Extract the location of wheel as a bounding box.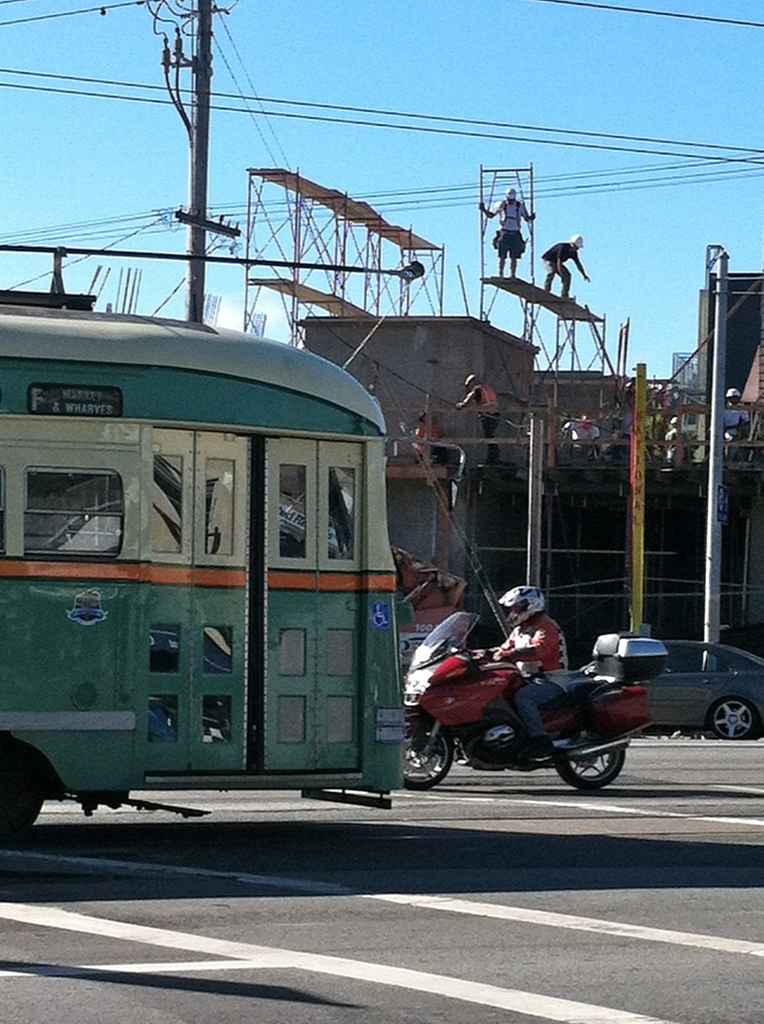
pyautogui.locateOnScreen(705, 698, 758, 742).
